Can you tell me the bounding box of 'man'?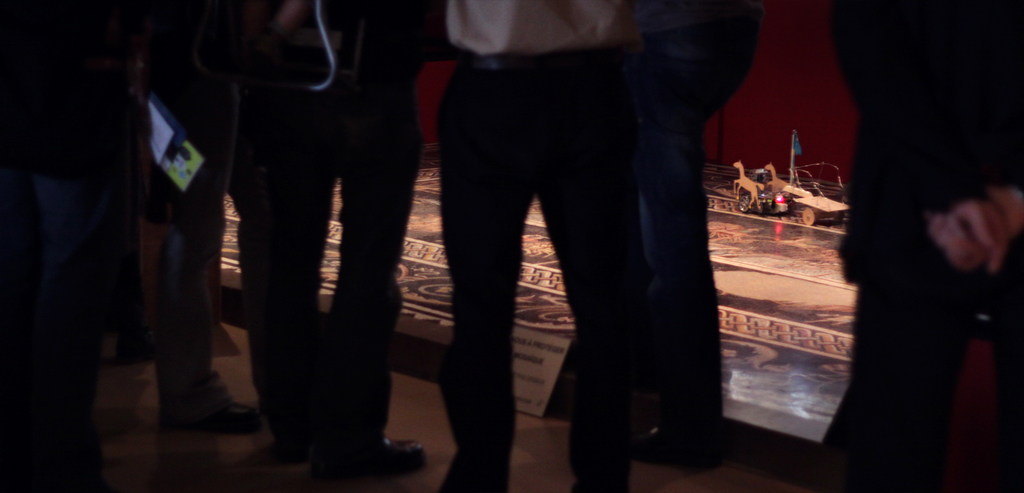
<region>263, 0, 437, 467</region>.
